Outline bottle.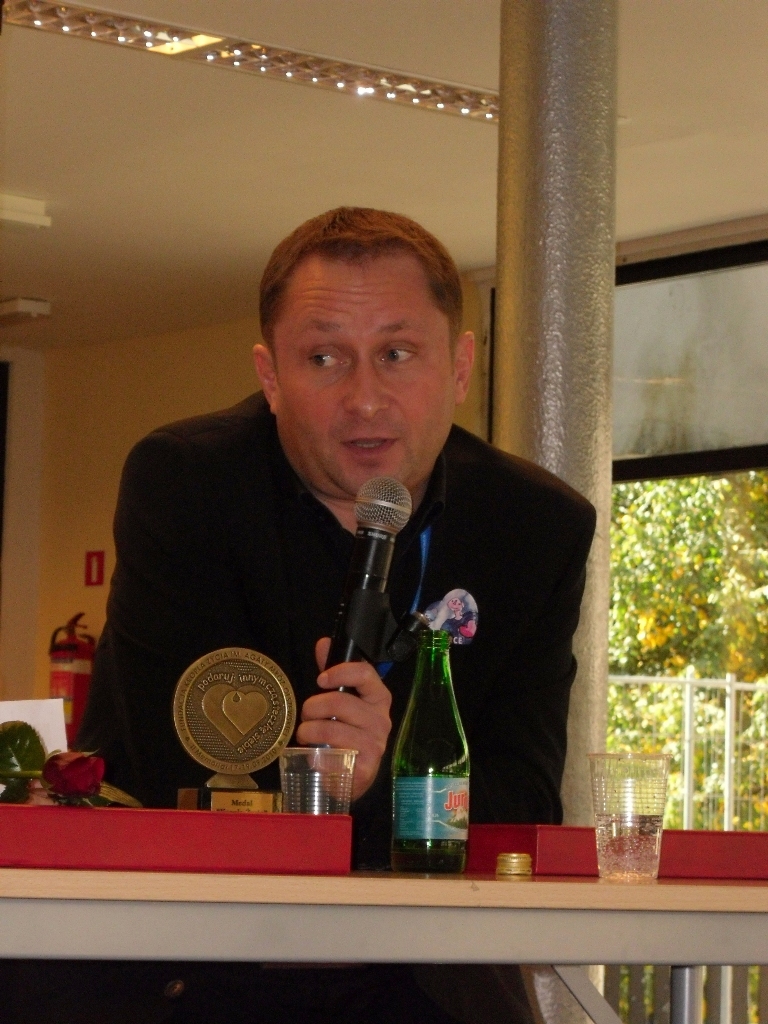
Outline: [395,598,485,874].
